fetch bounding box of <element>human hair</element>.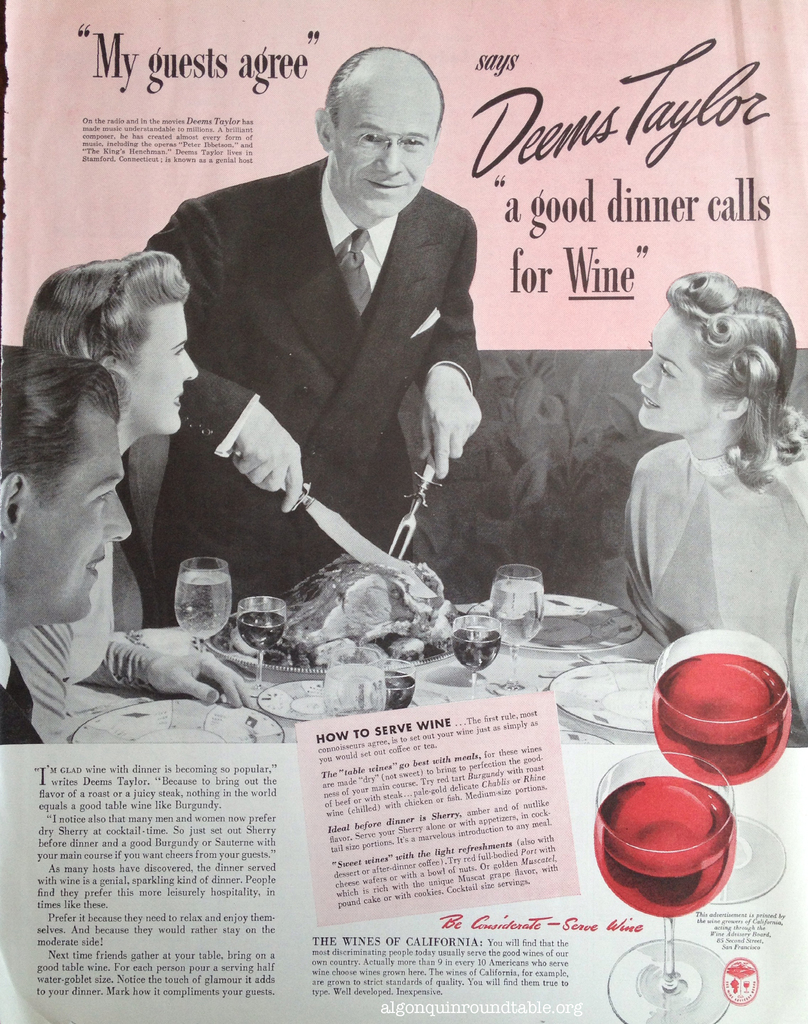
Bbox: l=47, t=215, r=203, b=479.
